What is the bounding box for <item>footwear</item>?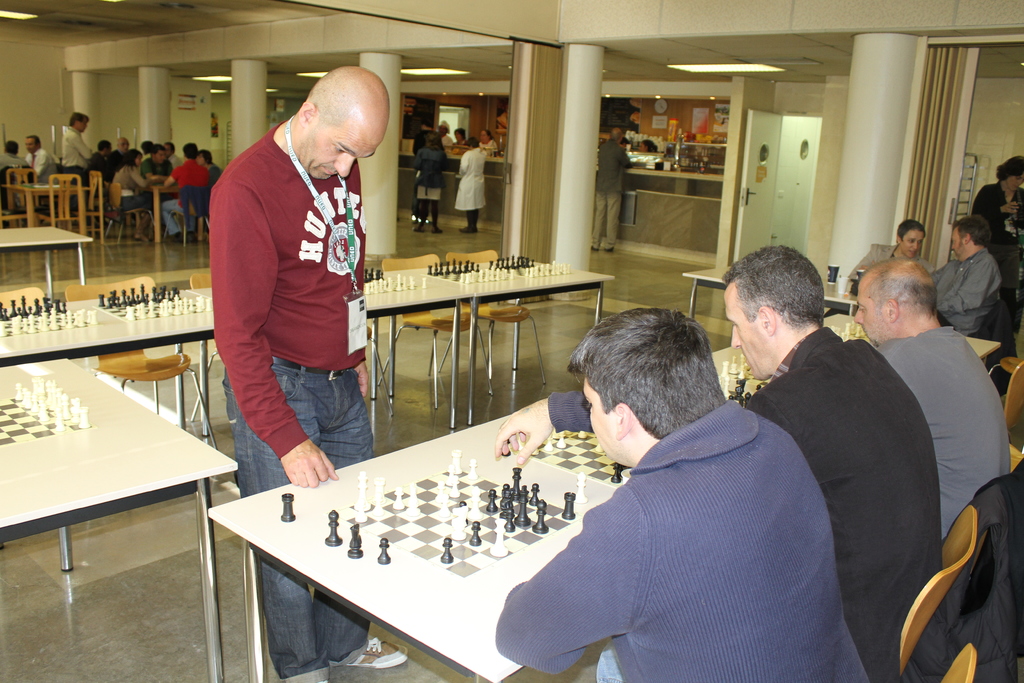
(x1=332, y1=634, x2=404, y2=670).
